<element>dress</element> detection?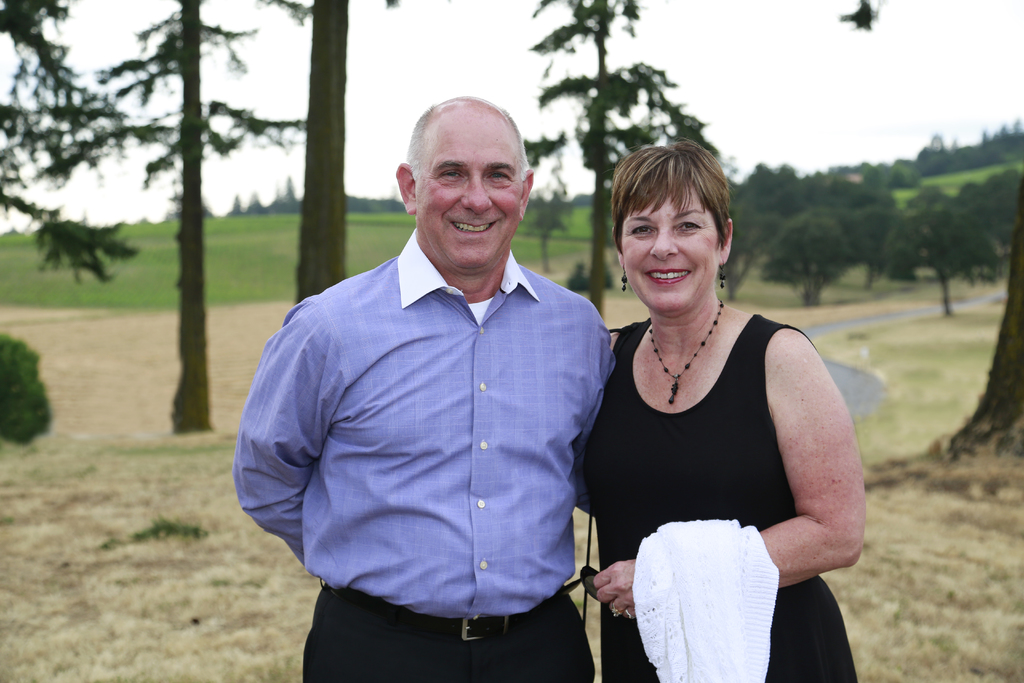
594, 285, 841, 657
